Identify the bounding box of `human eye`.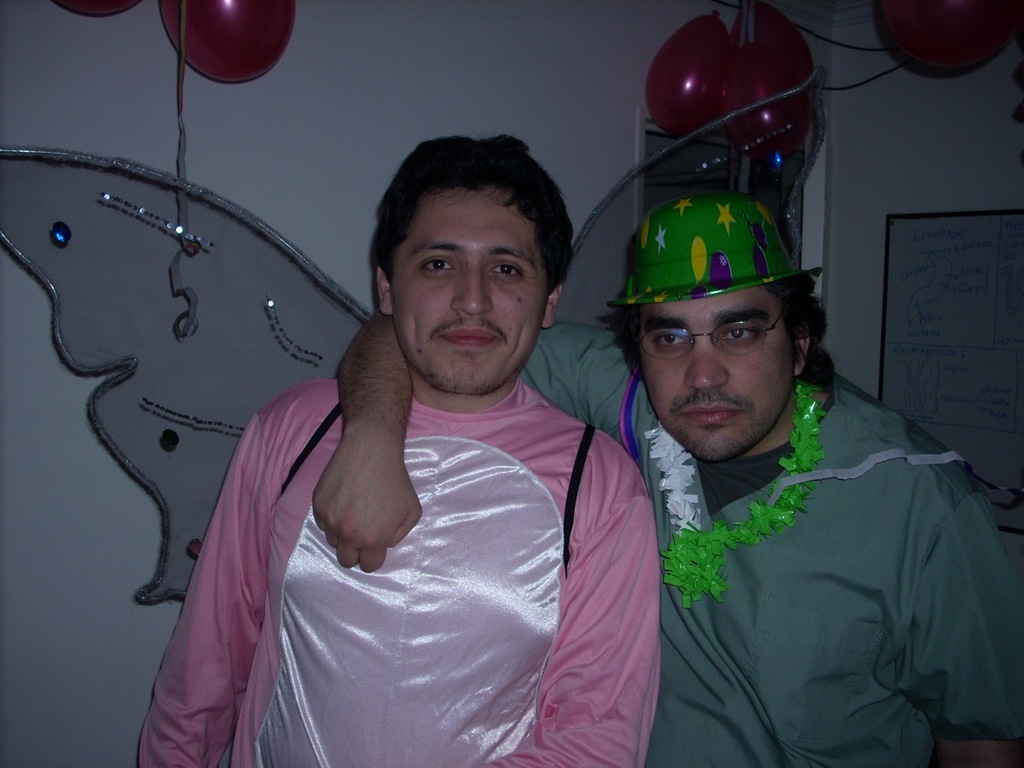
(x1=417, y1=247, x2=457, y2=278).
